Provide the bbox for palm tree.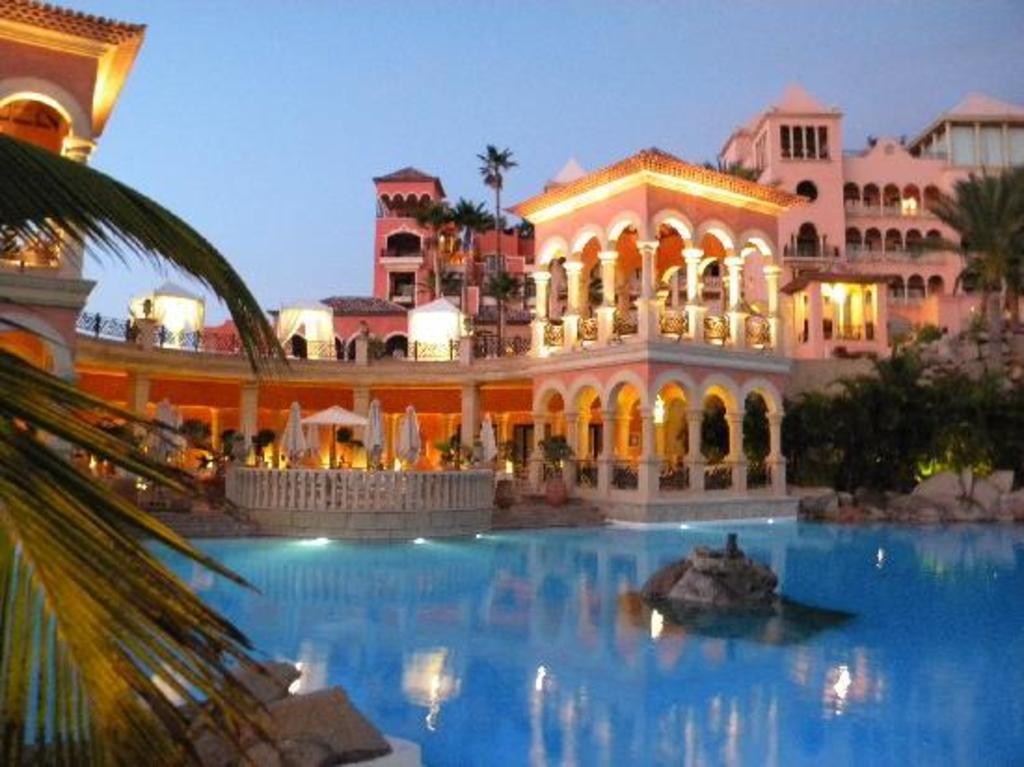
[x1=0, y1=134, x2=263, y2=765].
